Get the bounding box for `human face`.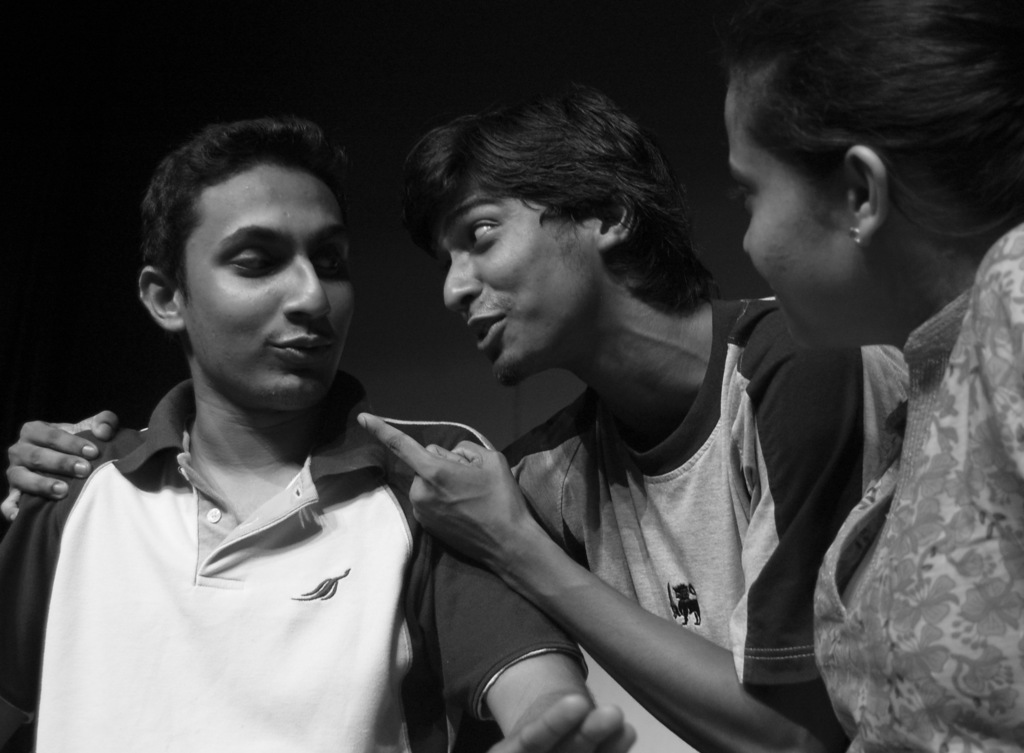
<box>728,81,854,345</box>.
